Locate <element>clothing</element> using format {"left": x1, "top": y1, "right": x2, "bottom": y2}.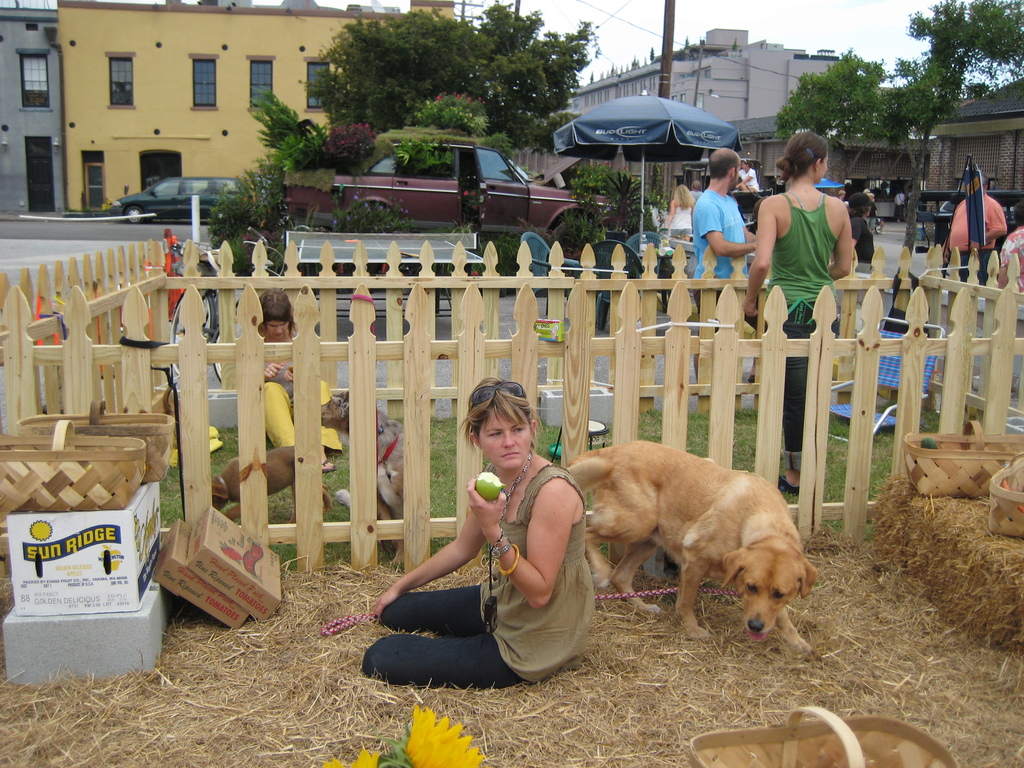
{"left": 691, "top": 191, "right": 755, "bottom": 312}.
